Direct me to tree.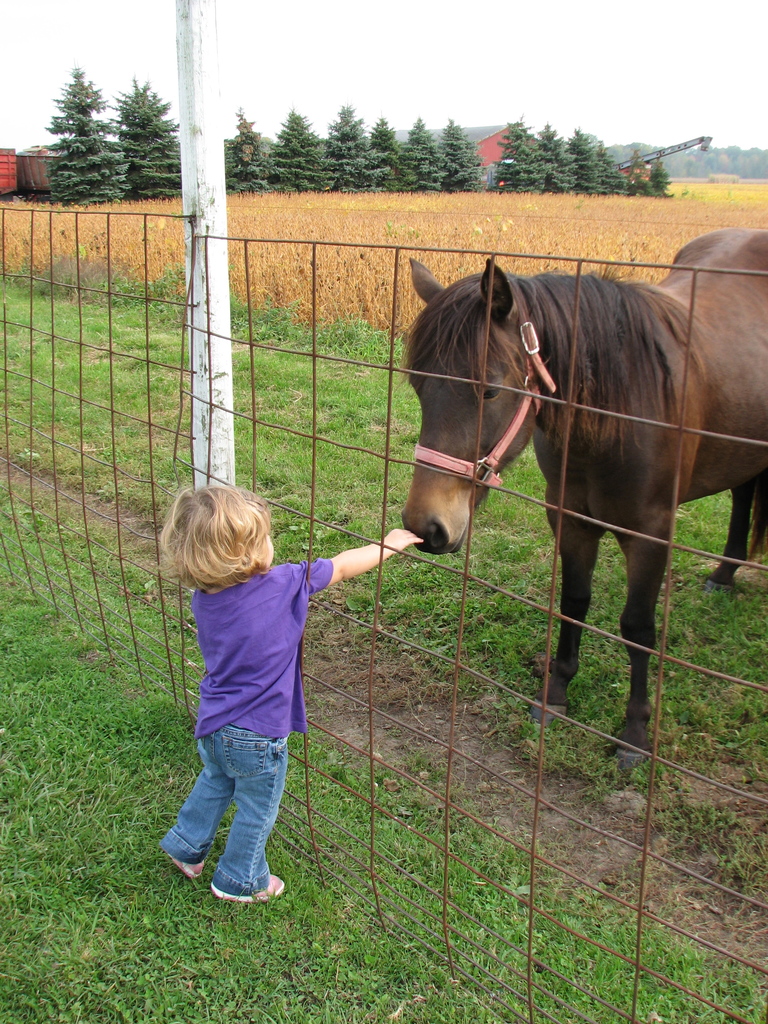
Direction: bbox=[40, 67, 134, 210].
